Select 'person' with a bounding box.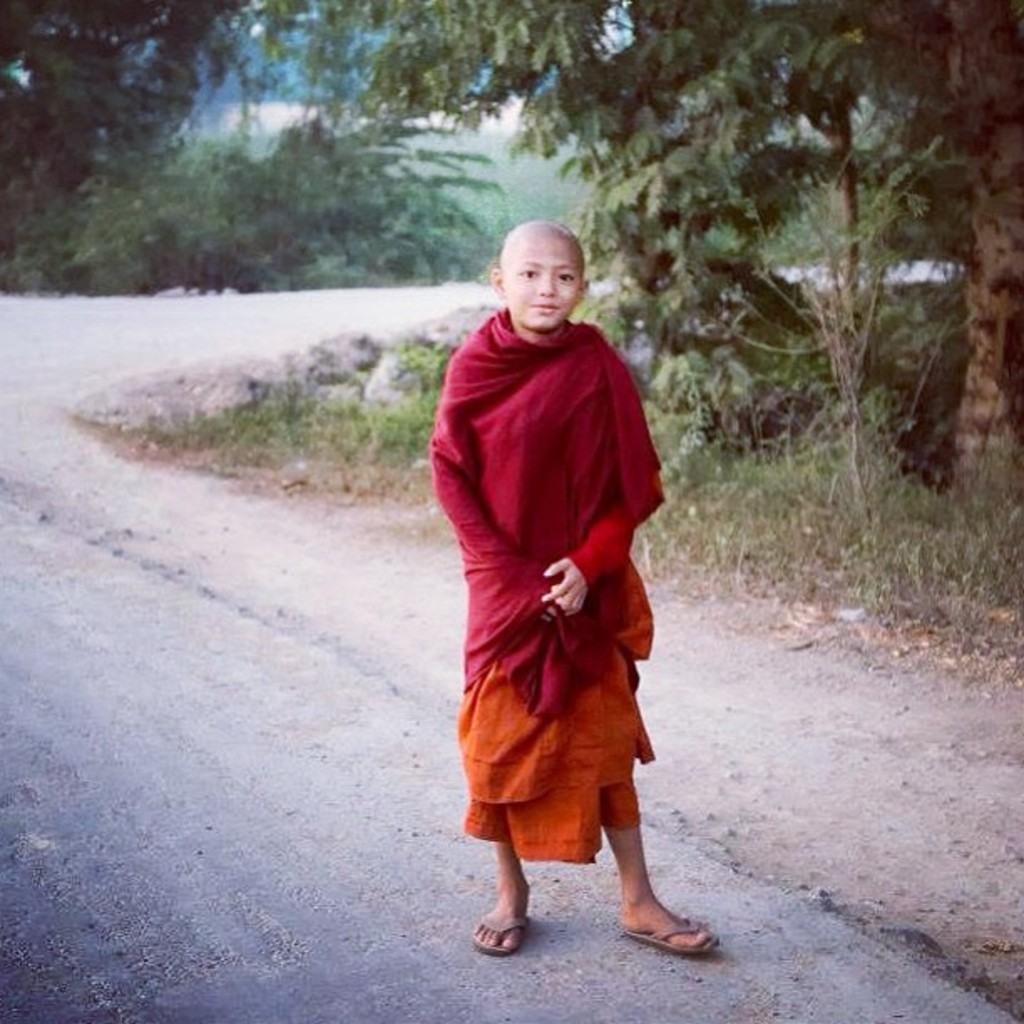
422:207:696:970.
